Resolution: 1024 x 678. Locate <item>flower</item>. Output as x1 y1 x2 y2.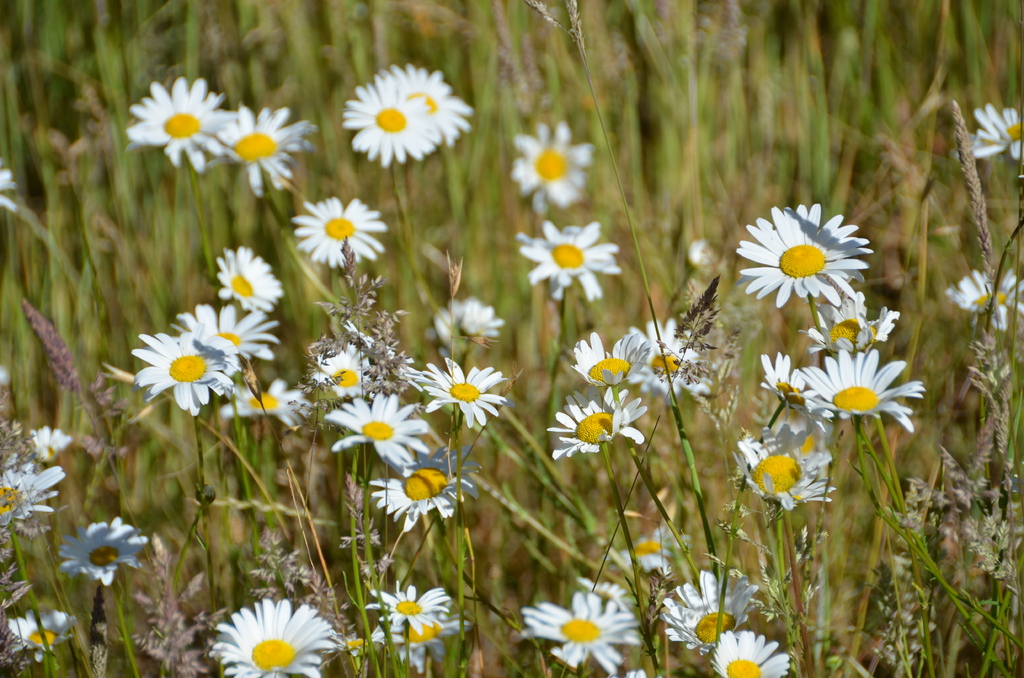
745 351 831 428.
